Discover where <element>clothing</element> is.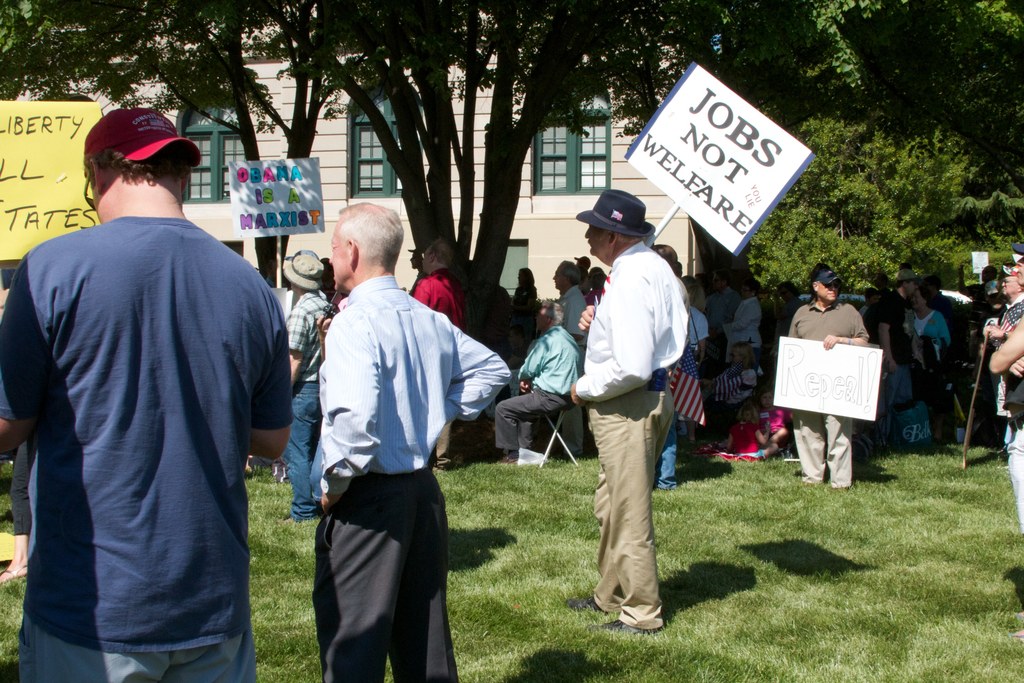
Discovered at 984 276 997 296.
